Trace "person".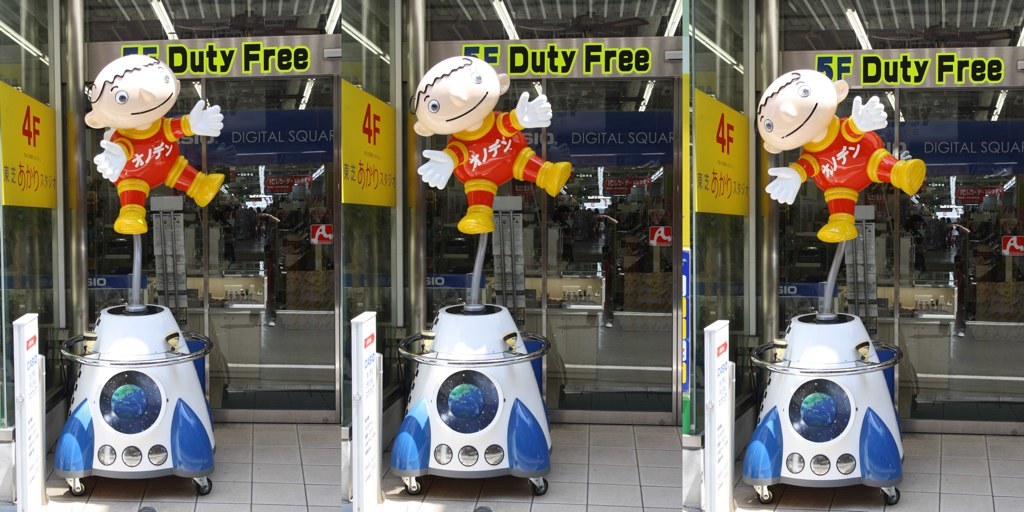
Traced to crop(80, 53, 229, 235).
